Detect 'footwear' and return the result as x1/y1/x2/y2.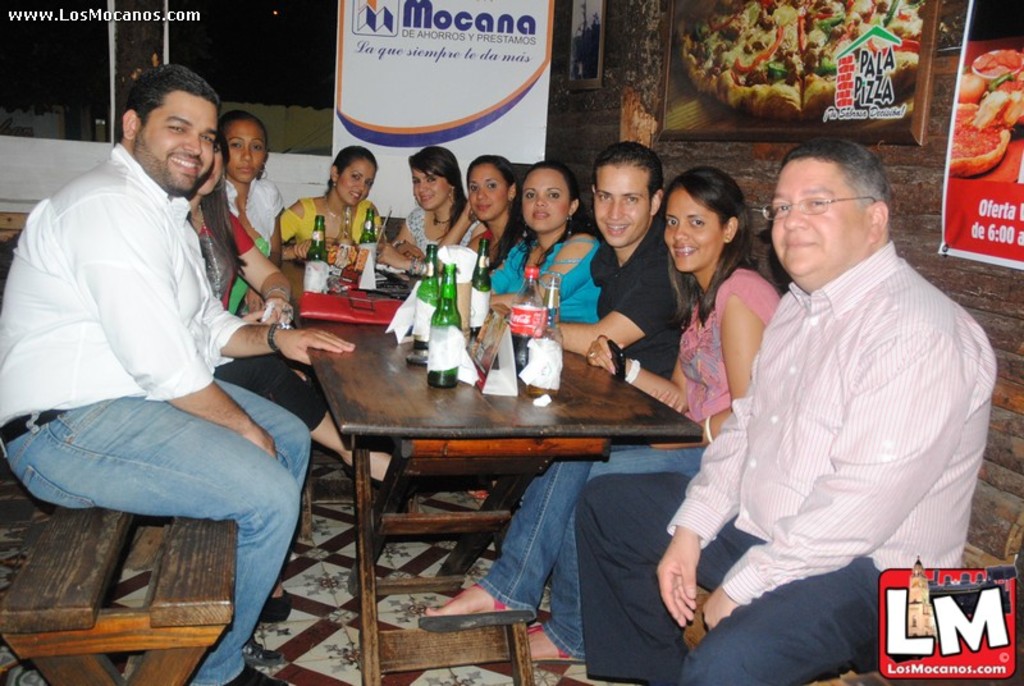
265/587/294/628.
